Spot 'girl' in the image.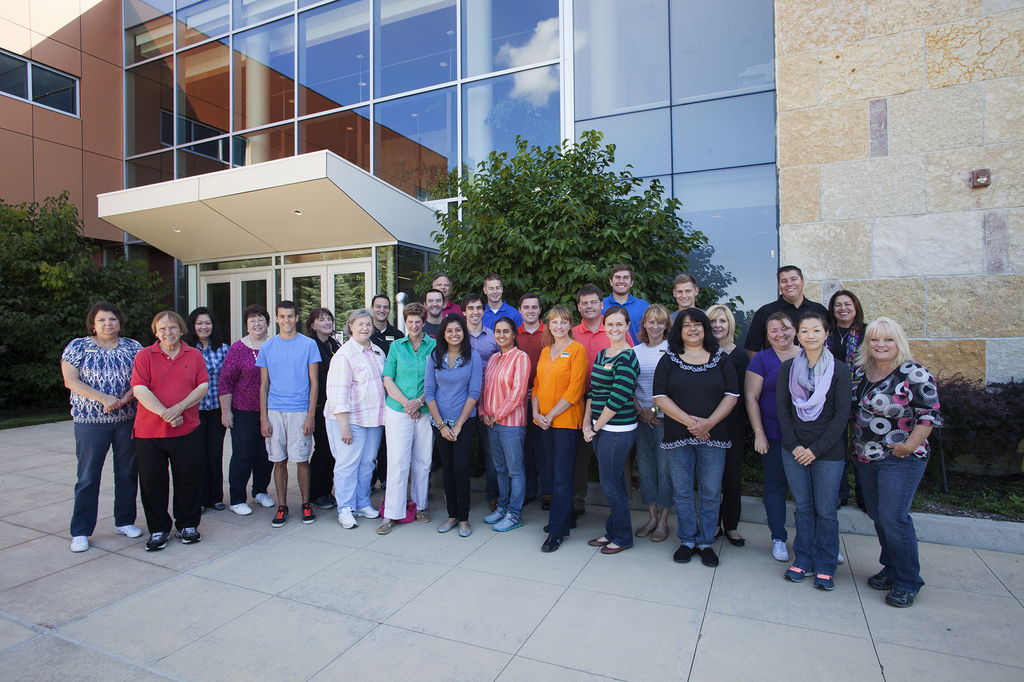
'girl' found at 424/312/483/539.
